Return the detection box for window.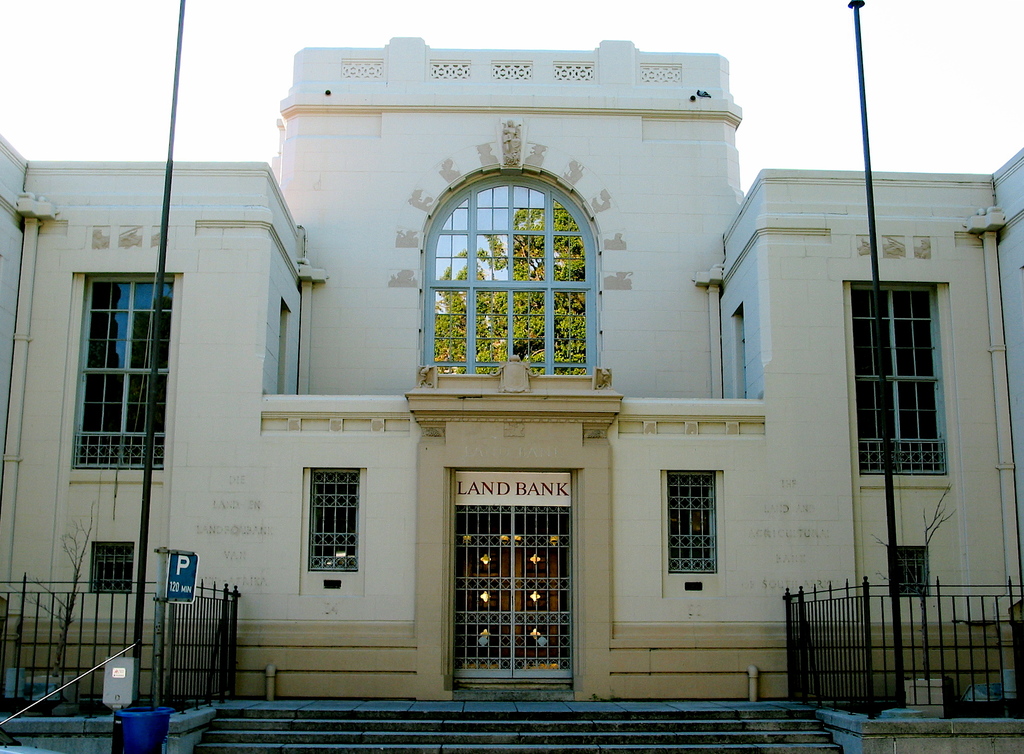
(left=88, top=541, right=140, bottom=592).
